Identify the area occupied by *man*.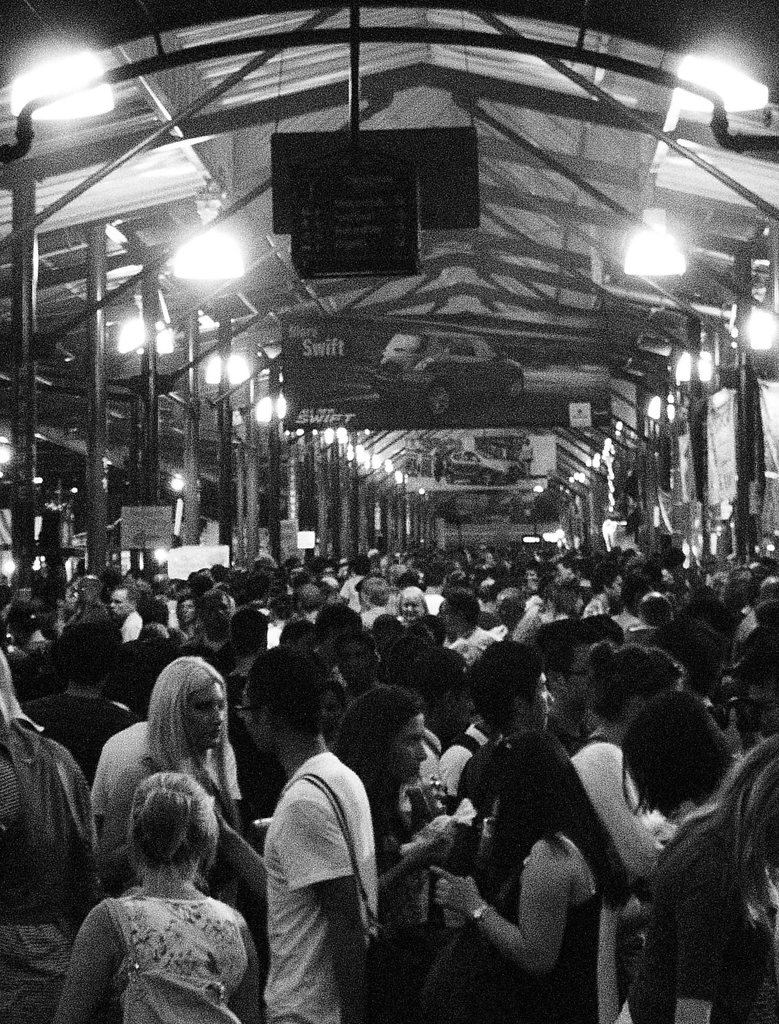
Area: <bbox>539, 646, 723, 897</bbox>.
